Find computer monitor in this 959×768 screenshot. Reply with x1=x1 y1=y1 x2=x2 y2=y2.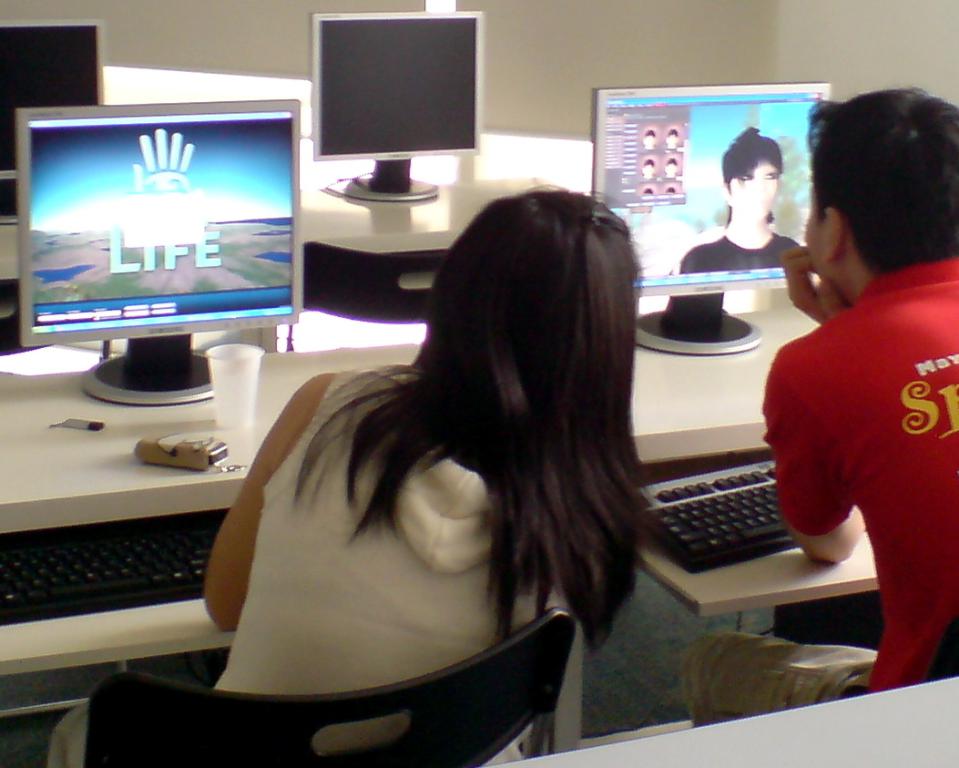
x1=0 y1=19 x2=112 y2=227.
